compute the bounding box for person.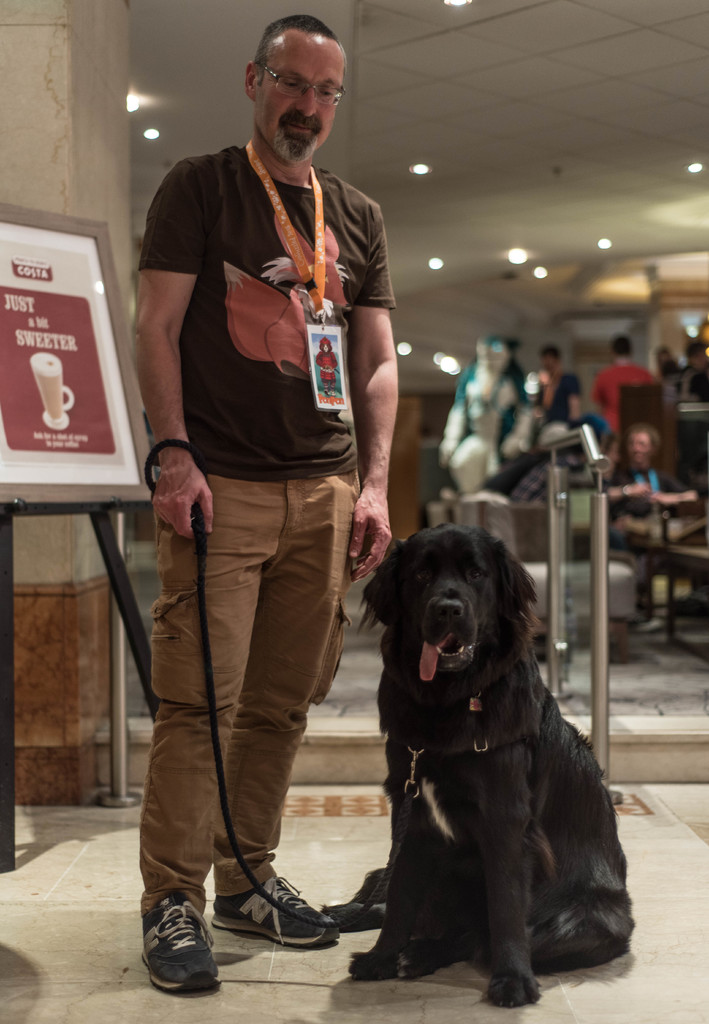
bbox=[137, 0, 400, 980].
